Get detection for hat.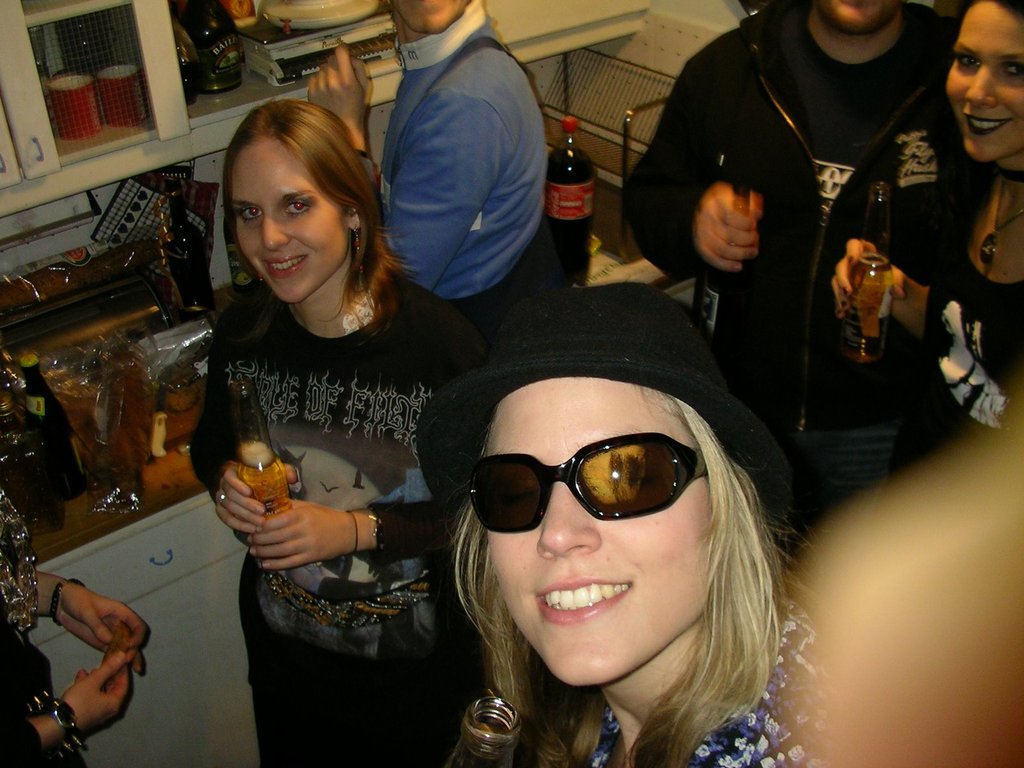
Detection: locate(417, 284, 801, 554).
